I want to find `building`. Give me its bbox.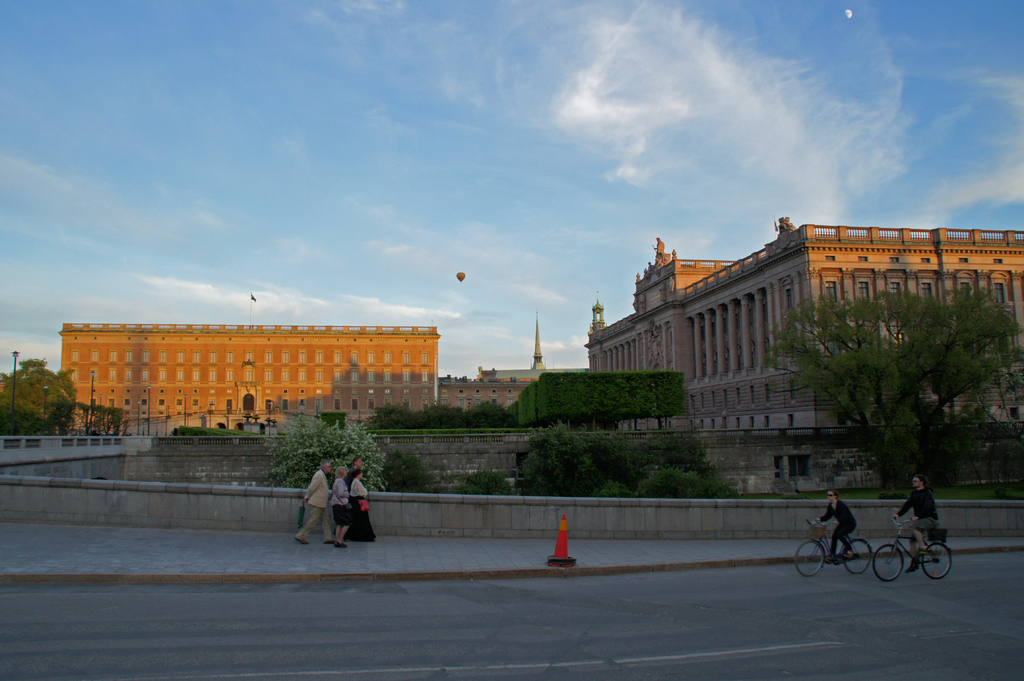
box=[480, 312, 590, 382].
